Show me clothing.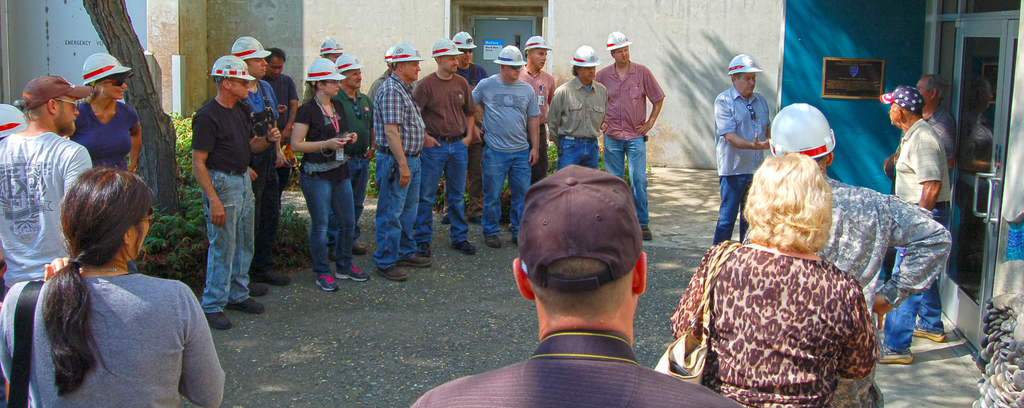
clothing is here: x1=186 y1=94 x2=253 y2=314.
